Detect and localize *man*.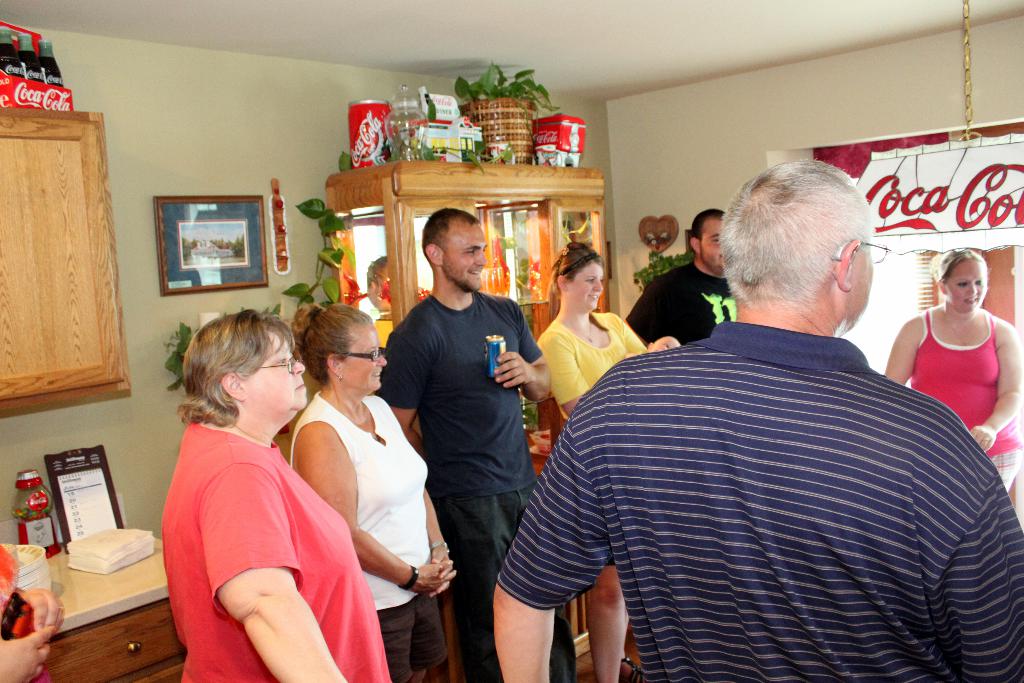
Localized at <box>525,163,1023,676</box>.
